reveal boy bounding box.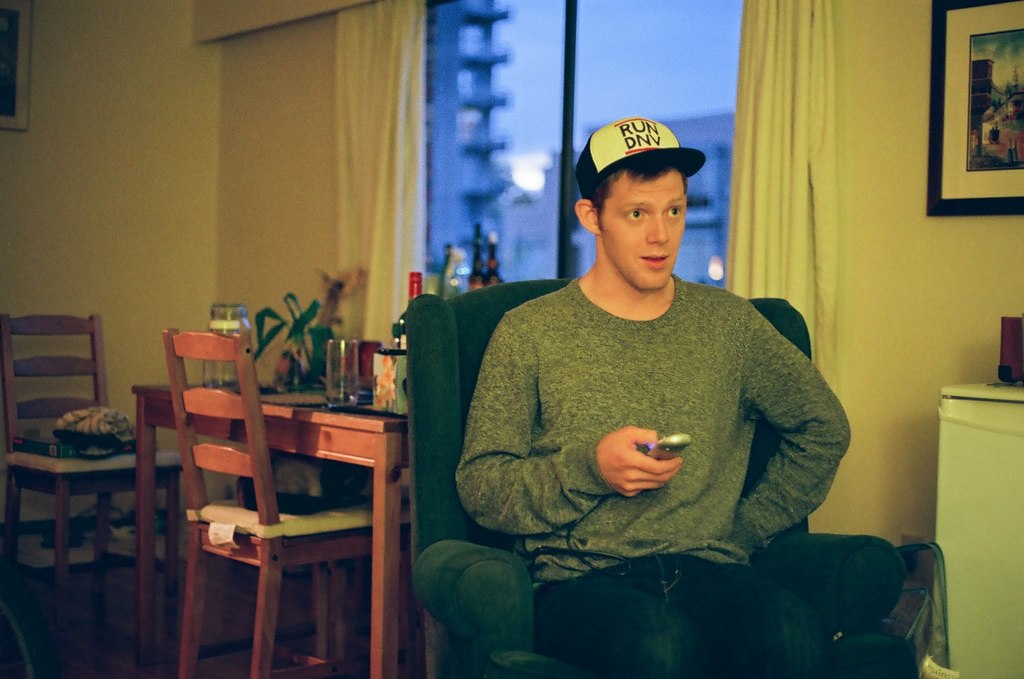
Revealed: 446/129/846/653.
